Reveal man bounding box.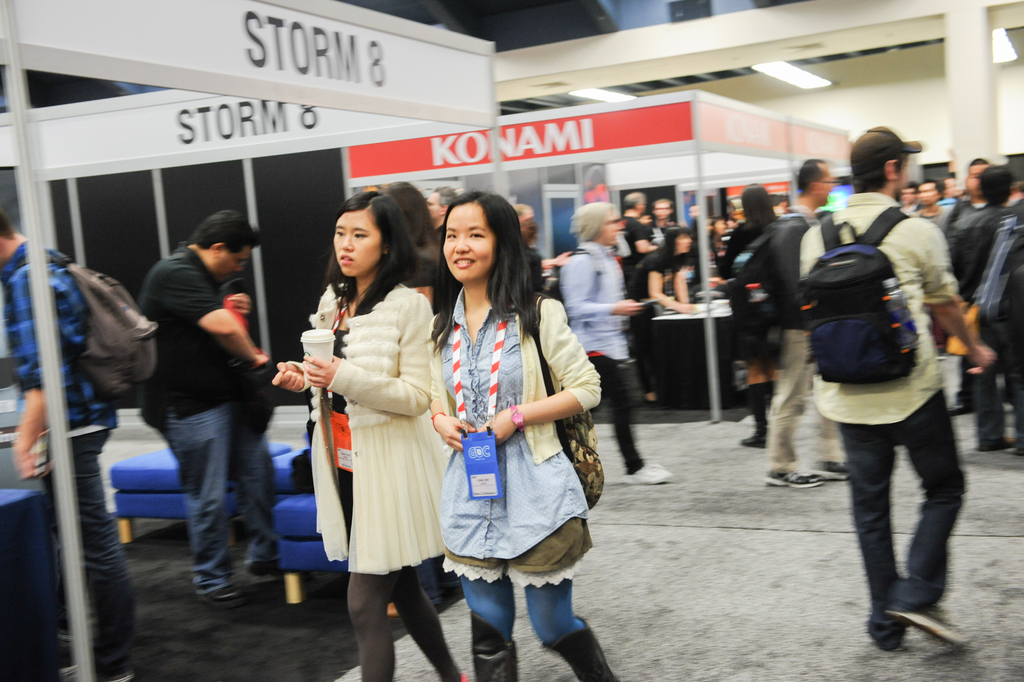
Revealed: (557, 199, 673, 486).
